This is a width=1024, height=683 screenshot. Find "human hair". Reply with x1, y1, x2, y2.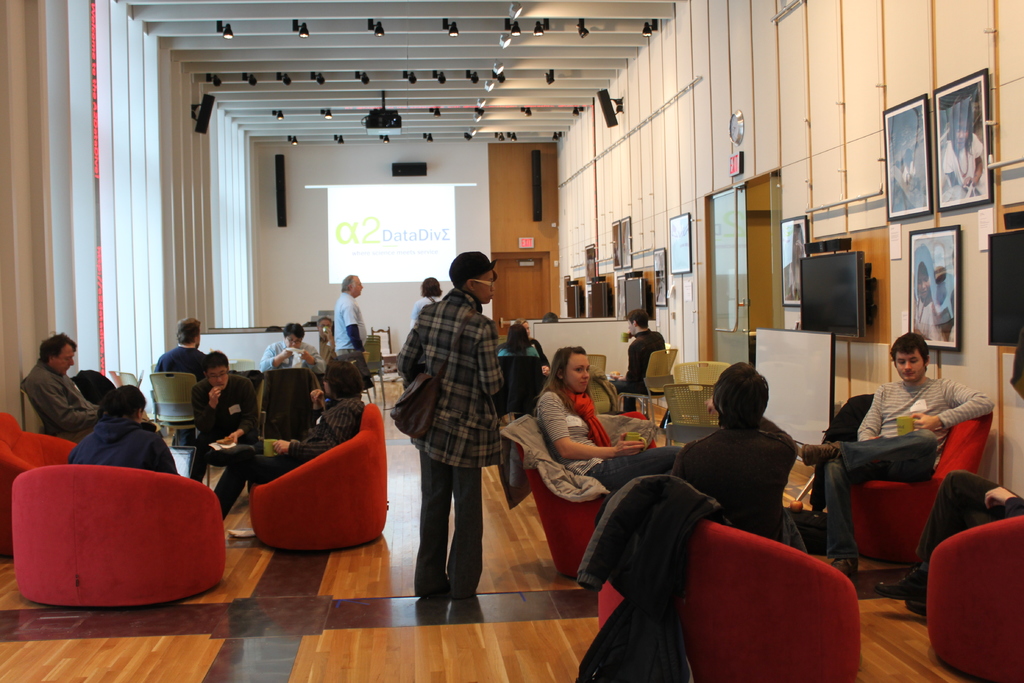
890, 324, 932, 363.
